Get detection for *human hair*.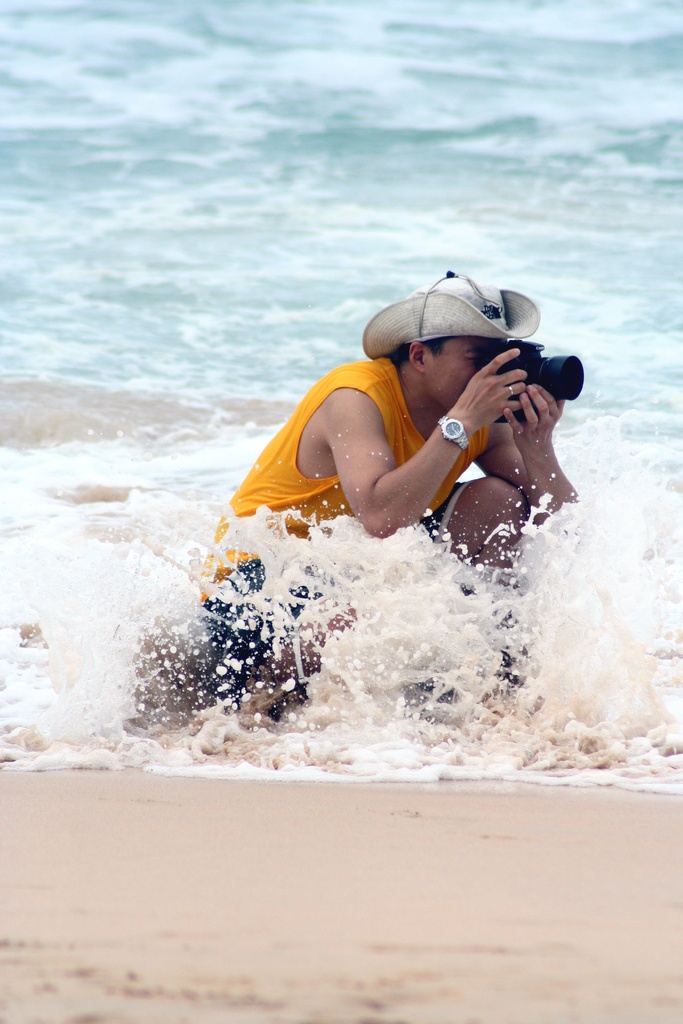
Detection: select_region(391, 337, 448, 373).
